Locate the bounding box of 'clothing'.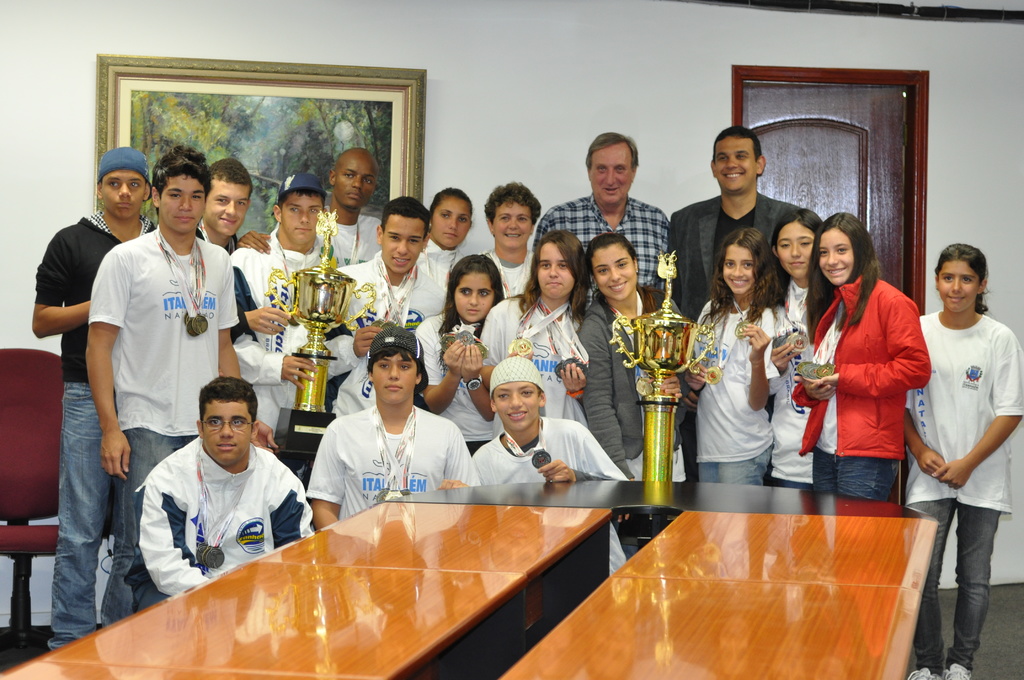
Bounding box: locate(332, 239, 456, 410).
